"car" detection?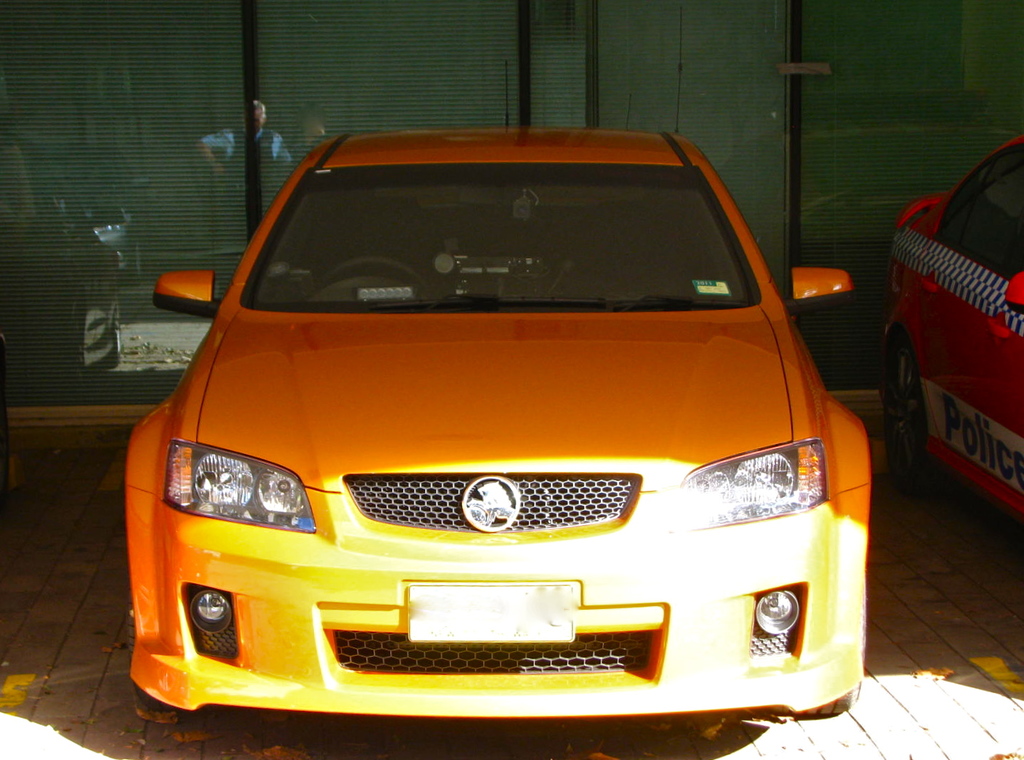
BBox(130, 135, 870, 725)
